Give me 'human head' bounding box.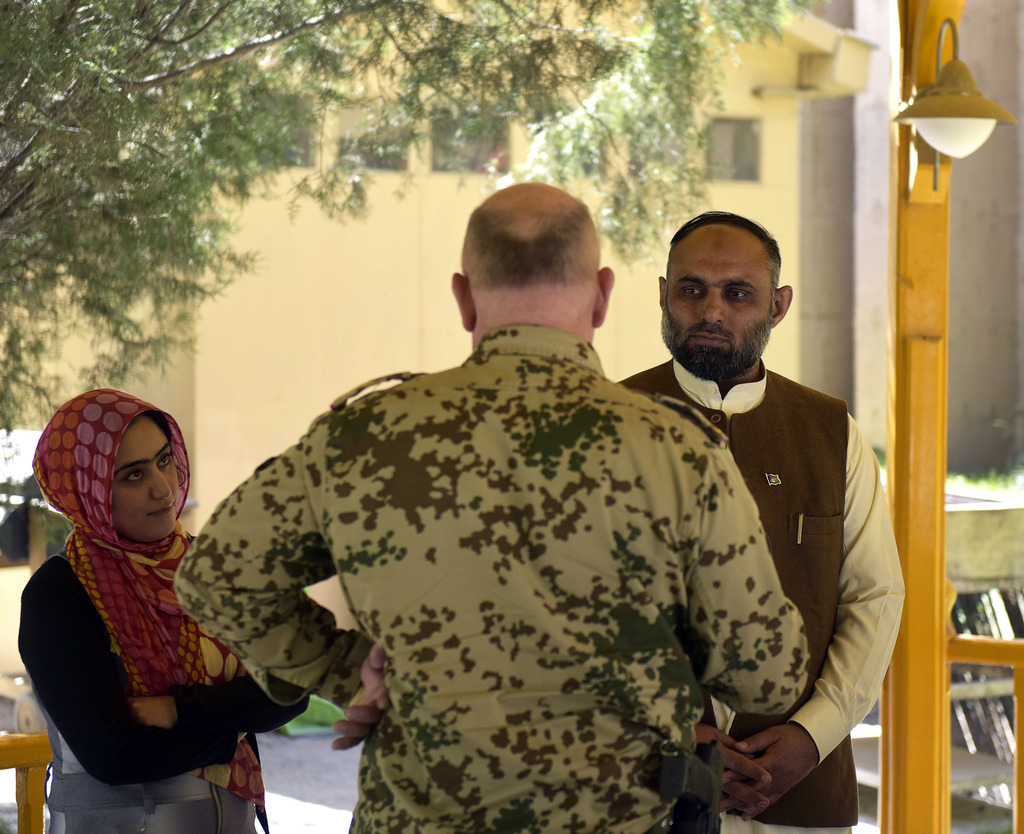
box(28, 384, 192, 548).
